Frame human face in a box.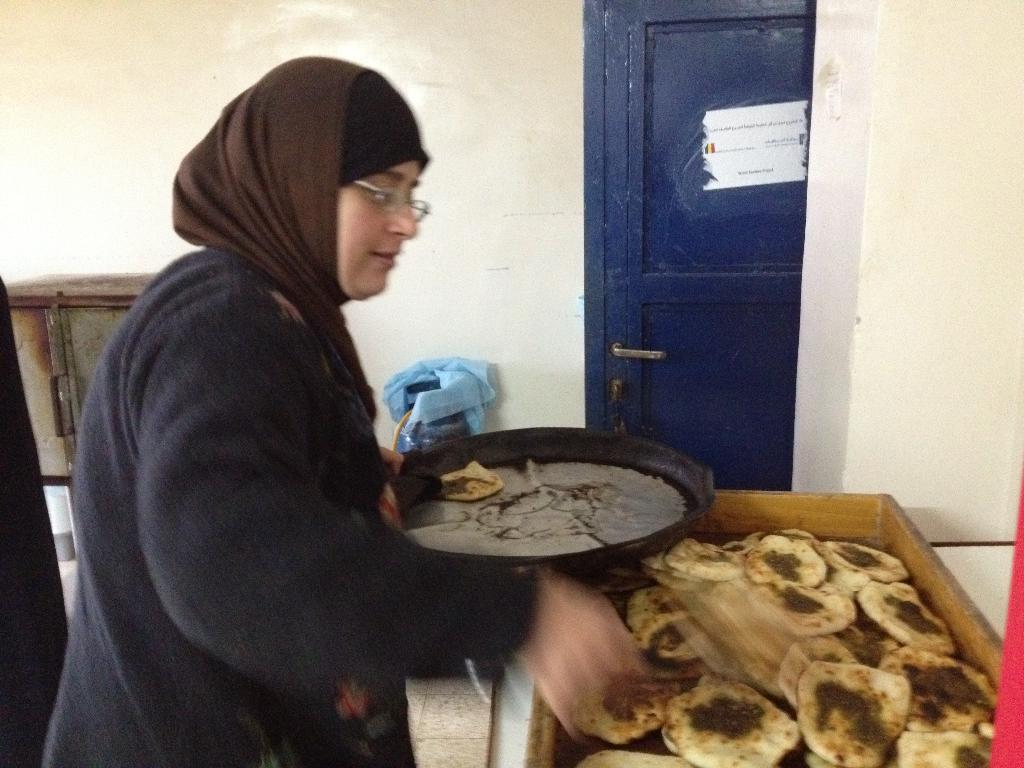
337, 157, 419, 299.
